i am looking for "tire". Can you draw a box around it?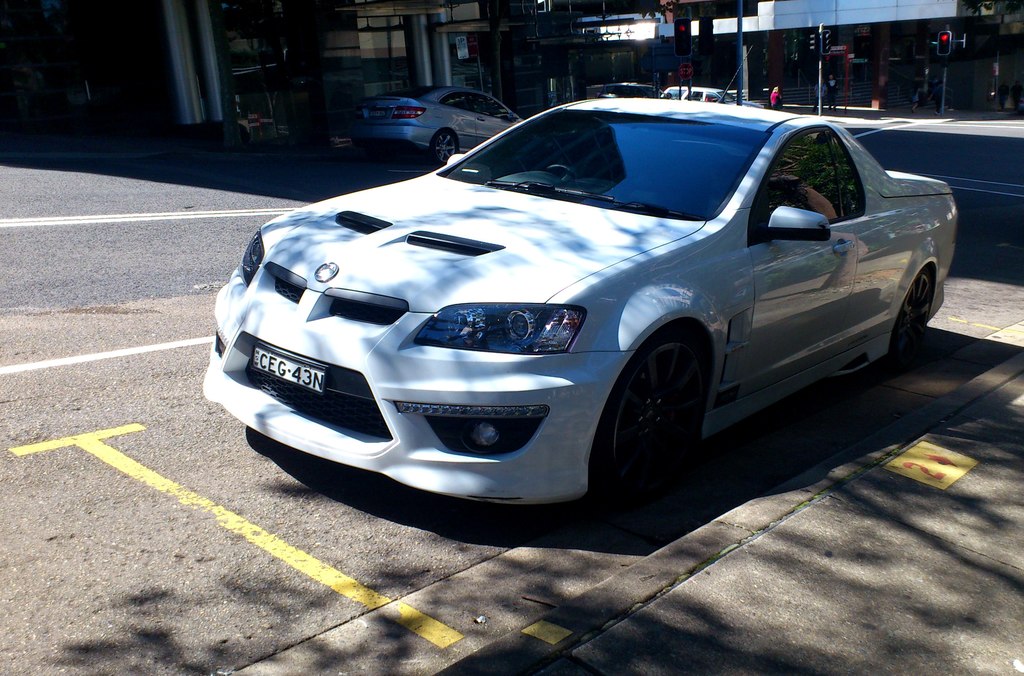
Sure, the bounding box is BBox(430, 129, 460, 167).
